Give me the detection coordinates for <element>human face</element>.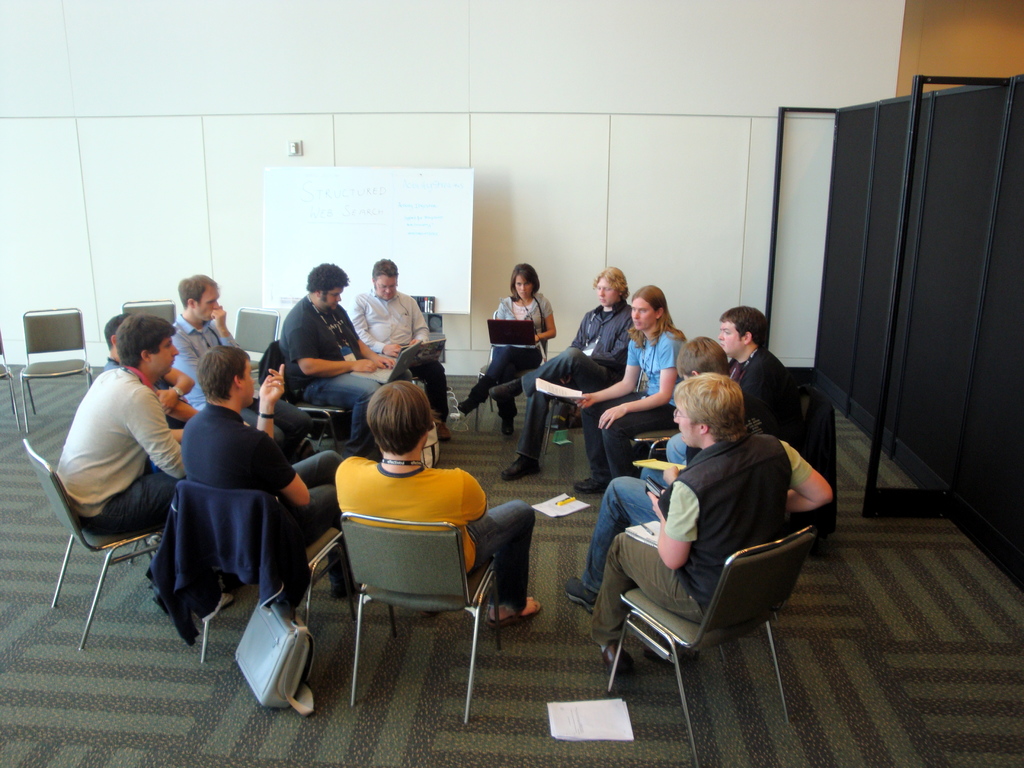
<region>374, 276, 404, 303</region>.
